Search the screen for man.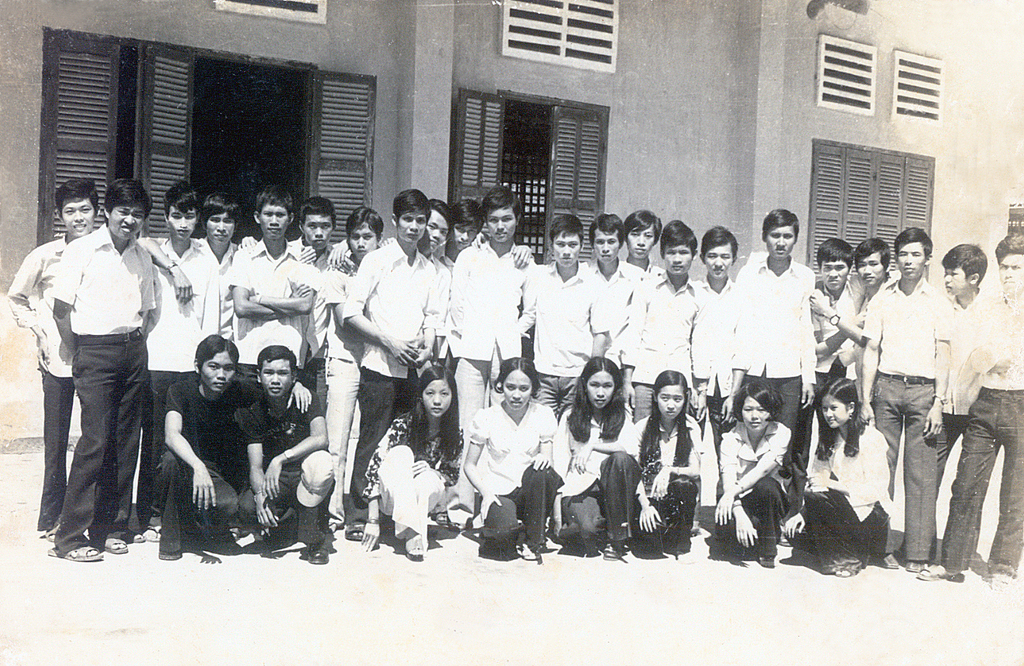
Found at left=876, top=220, right=950, bottom=573.
